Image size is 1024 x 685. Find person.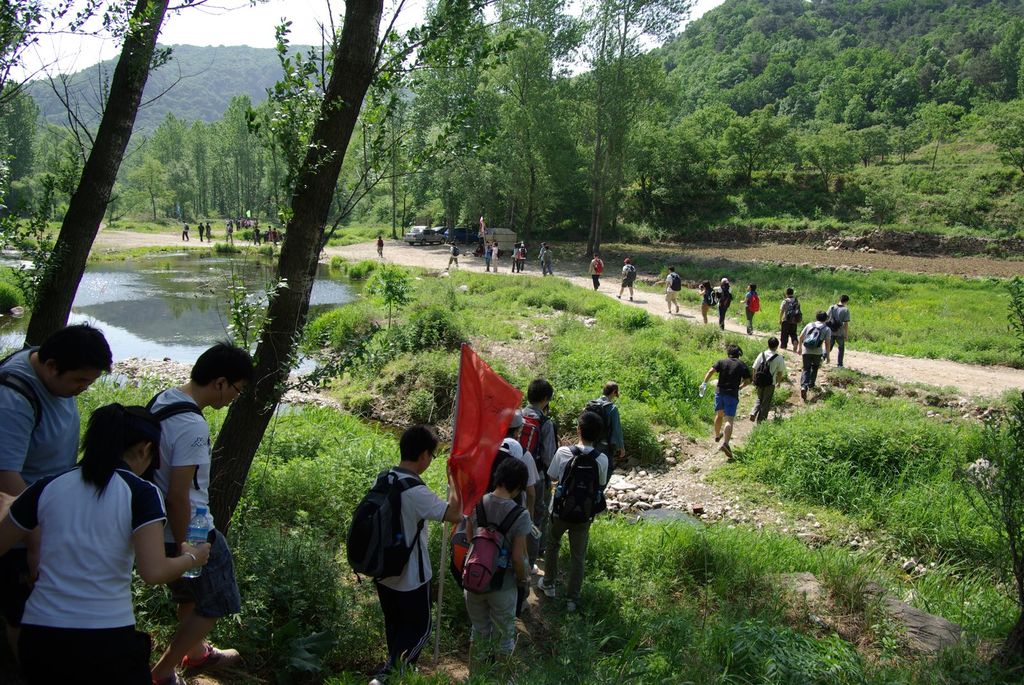
[left=710, top=276, right=735, bottom=329].
